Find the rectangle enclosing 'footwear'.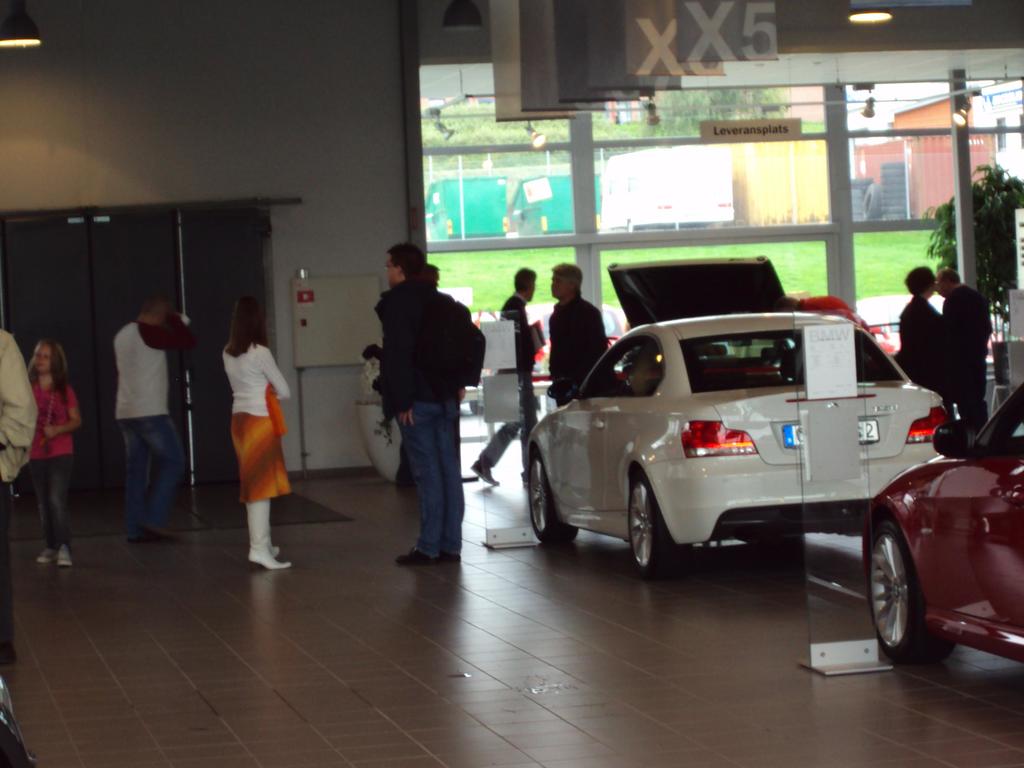
box(395, 550, 435, 566).
